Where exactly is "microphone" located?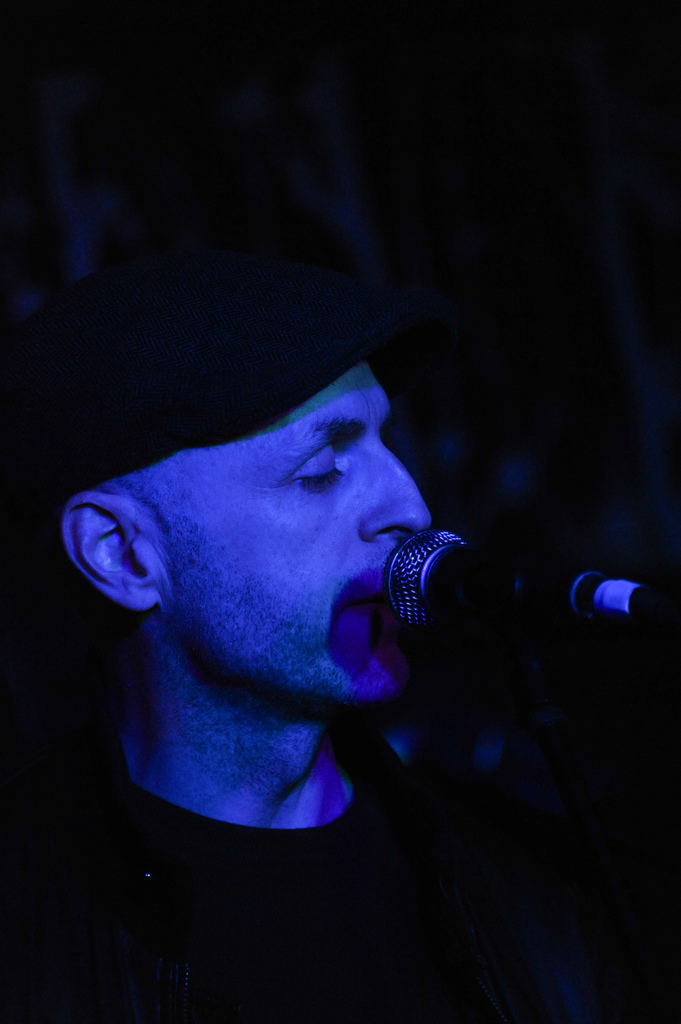
Its bounding box is 377/523/680/639.
